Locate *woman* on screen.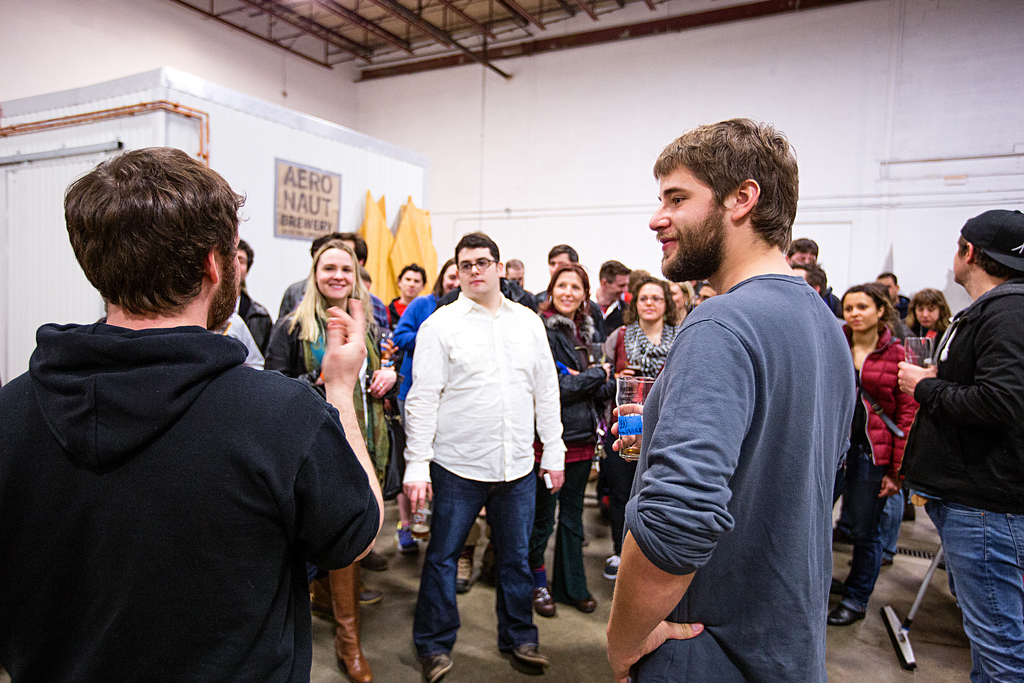
On screen at (18,168,360,681).
